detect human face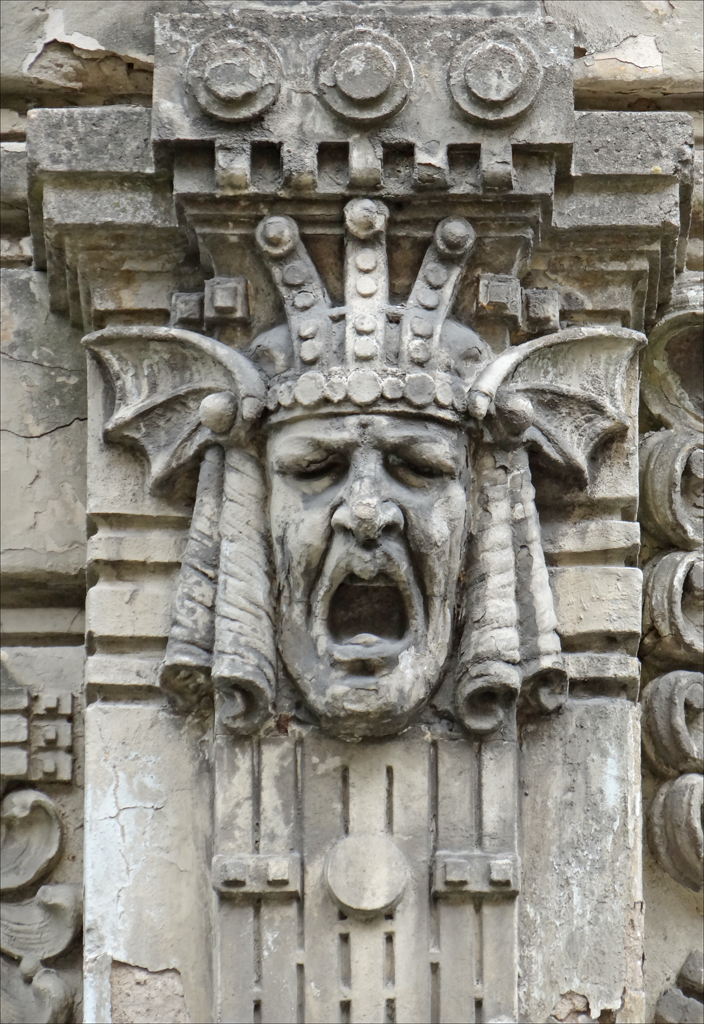
(273,418,473,716)
